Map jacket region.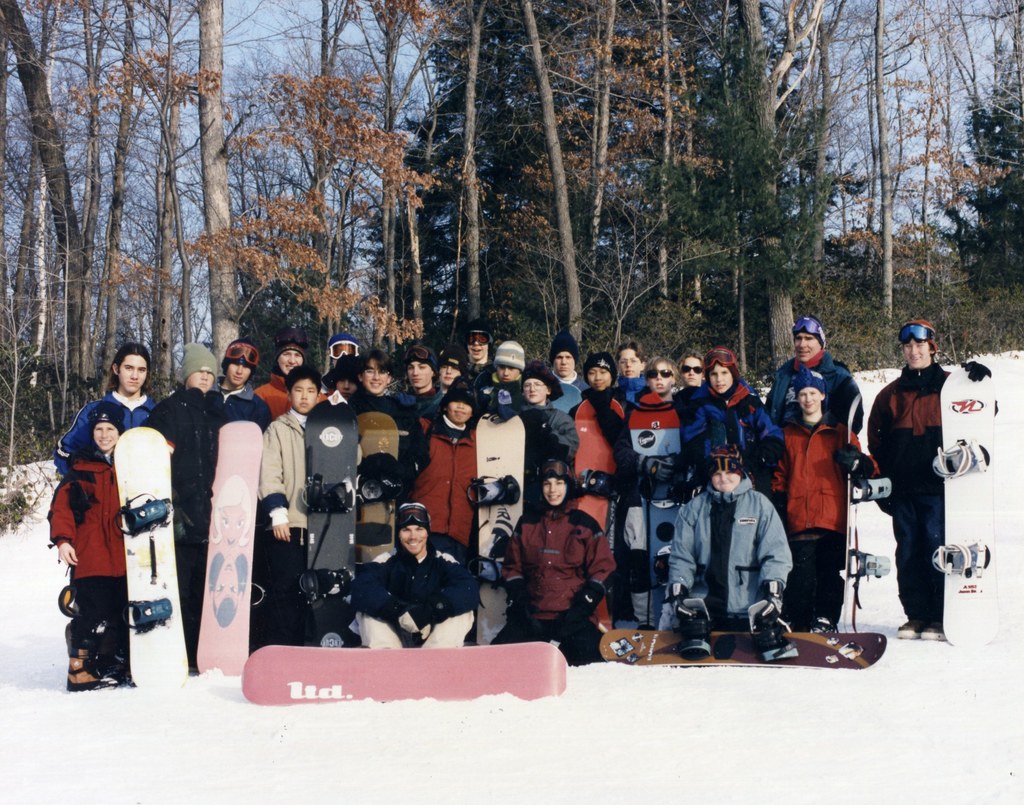
Mapped to 54,385,158,486.
